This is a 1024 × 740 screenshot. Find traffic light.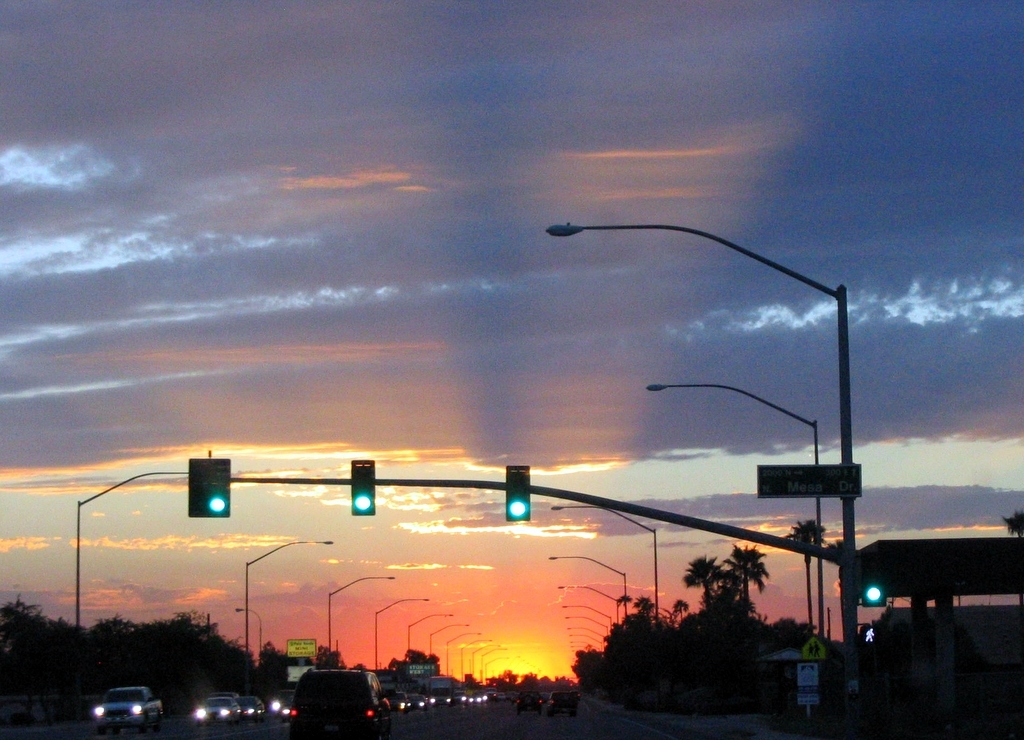
Bounding box: [350, 459, 377, 517].
